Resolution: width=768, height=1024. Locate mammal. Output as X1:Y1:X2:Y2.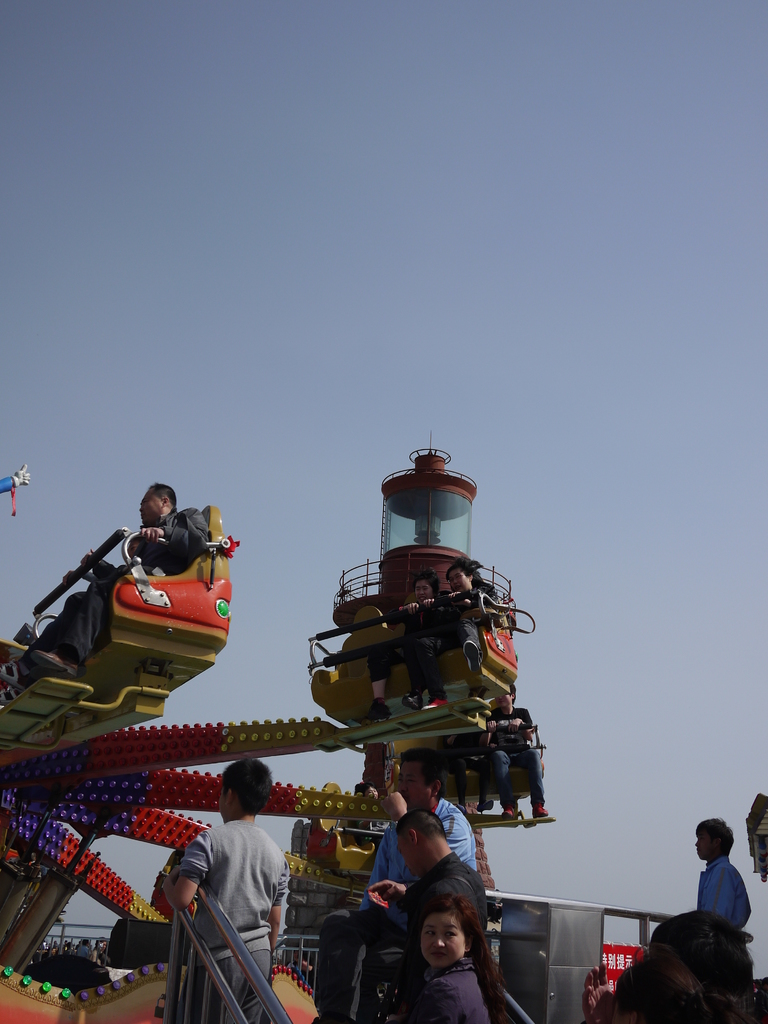
0:531:144:708.
